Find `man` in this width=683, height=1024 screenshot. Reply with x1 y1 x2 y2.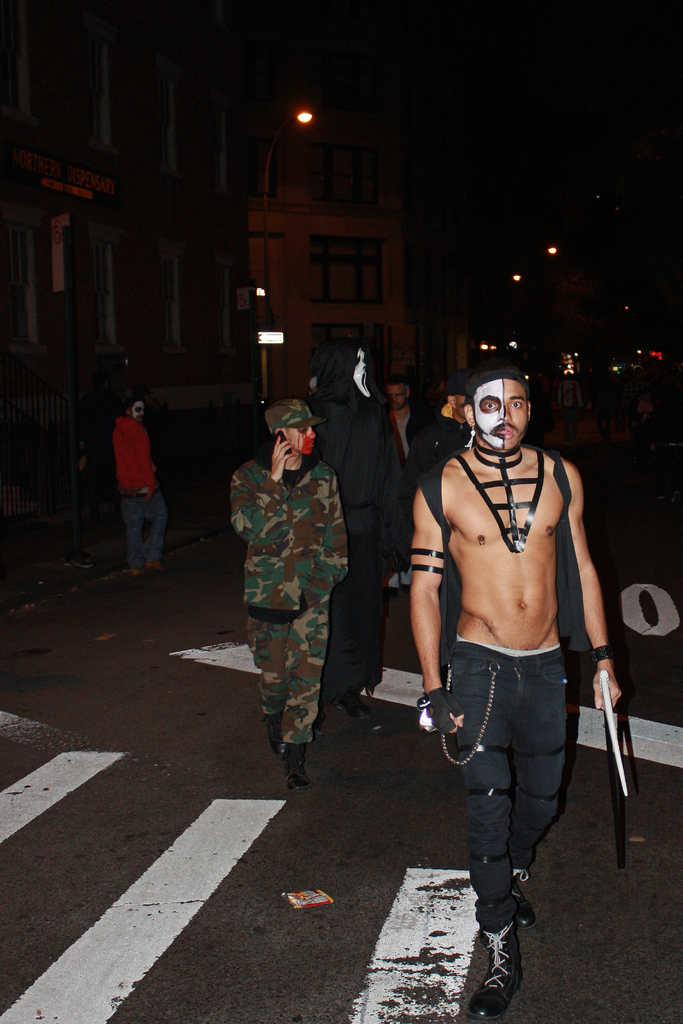
412 353 613 967.
